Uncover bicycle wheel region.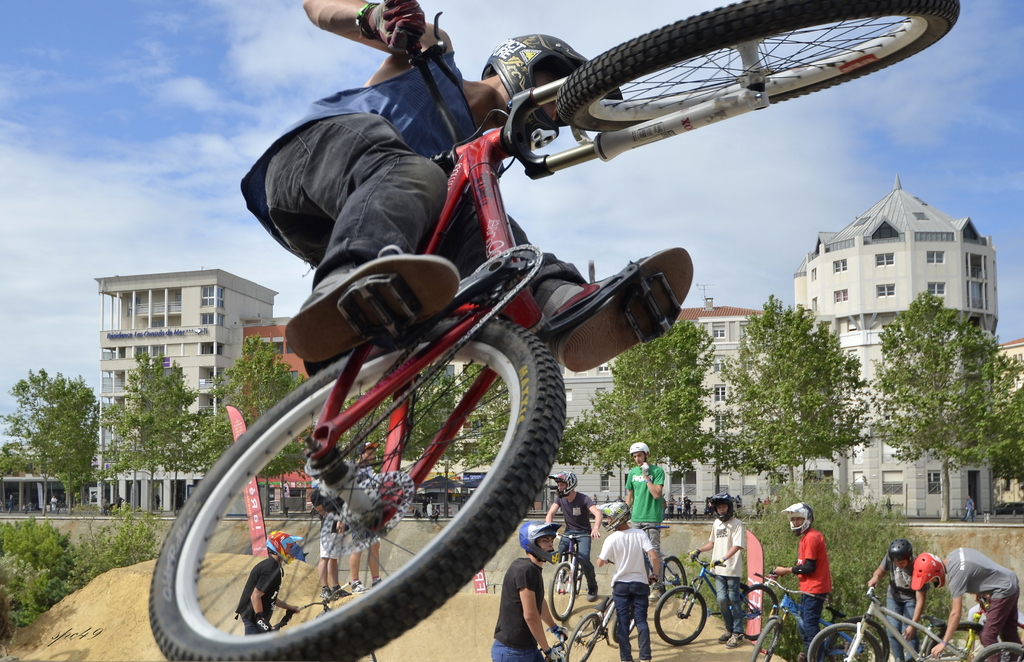
Uncovered: [553,0,968,133].
